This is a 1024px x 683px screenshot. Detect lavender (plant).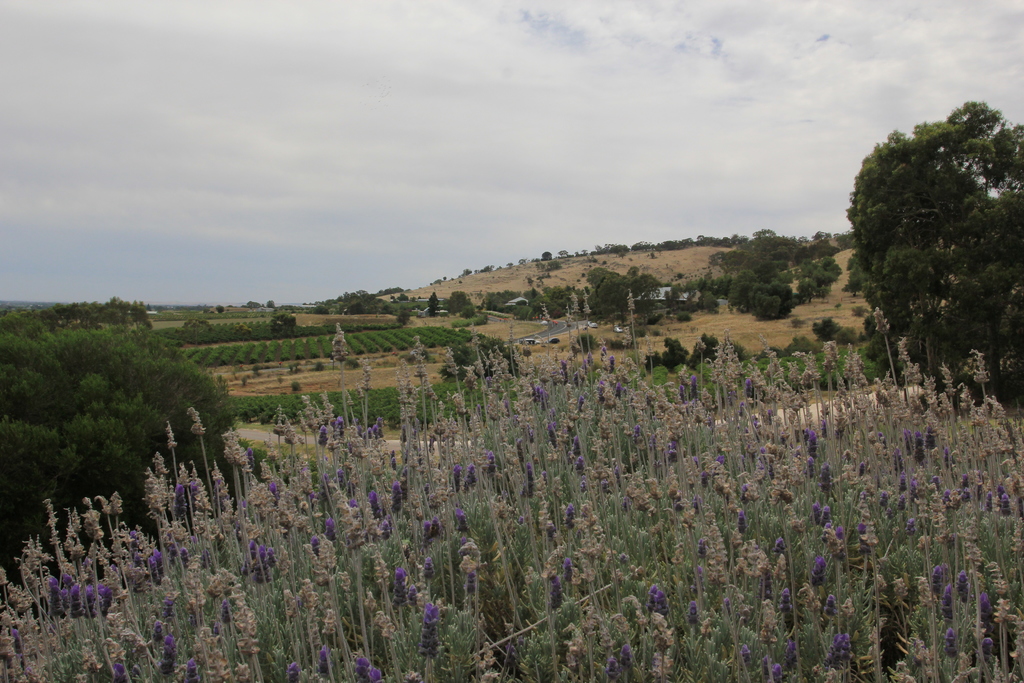
{"x1": 809, "y1": 432, "x2": 816, "y2": 457}.
